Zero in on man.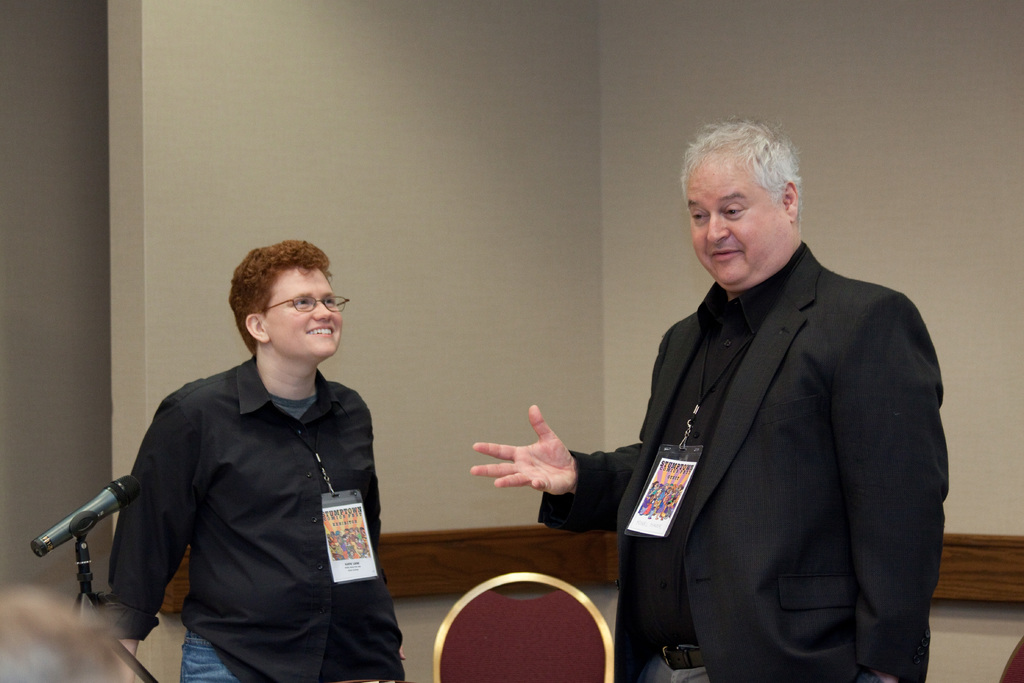
Zeroed in: x1=461 y1=133 x2=951 y2=677.
